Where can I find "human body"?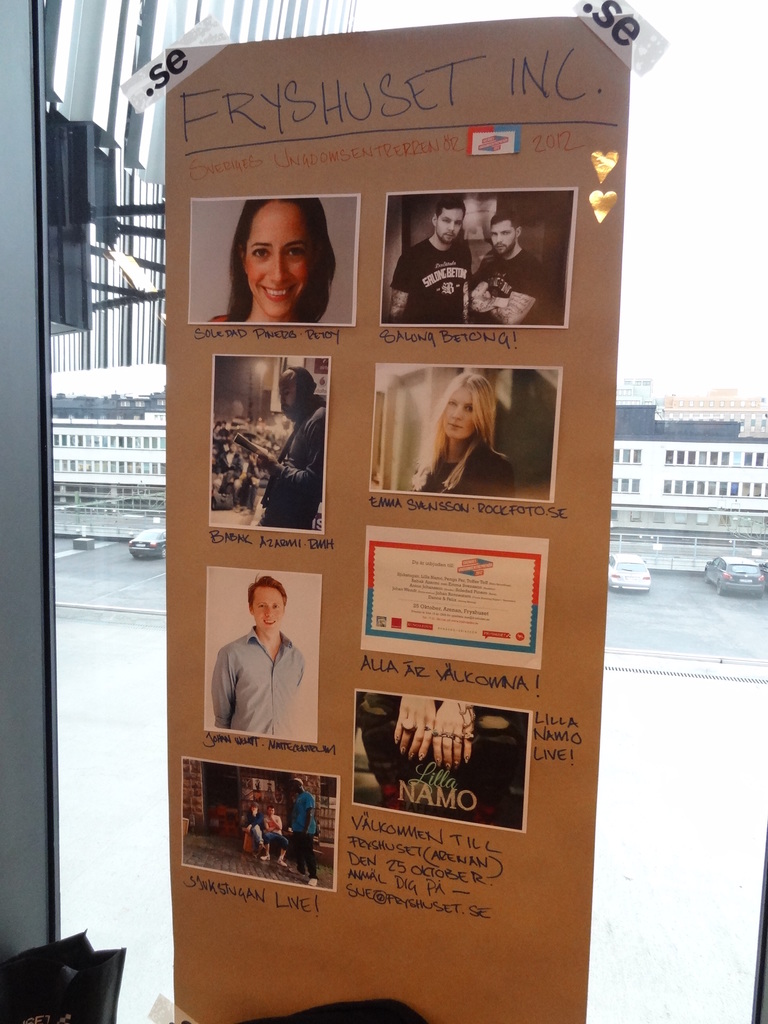
You can find it at {"x1": 360, "y1": 693, "x2": 508, "y2": 821}.
